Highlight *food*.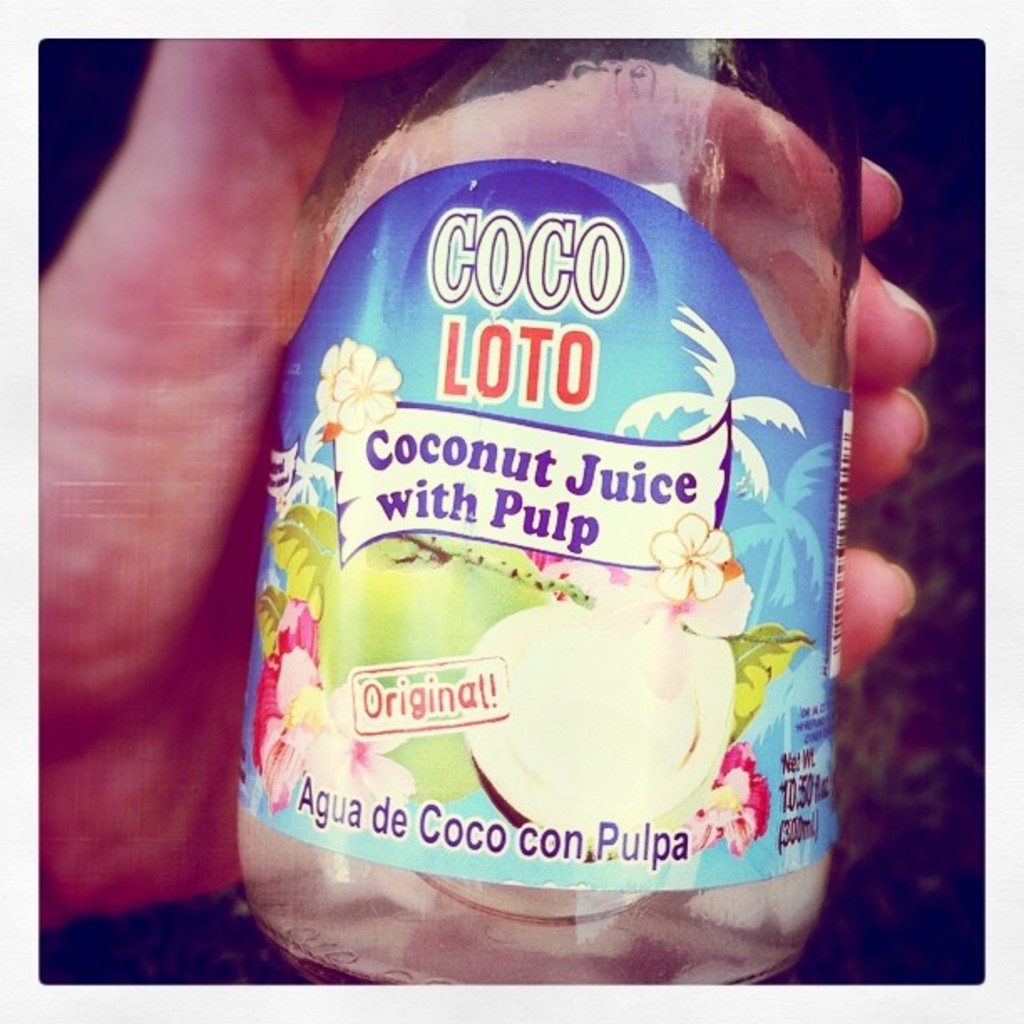
Highlighted region: {"x1": 462, "y1": 599, "x2": 735, "y2": 853}.
